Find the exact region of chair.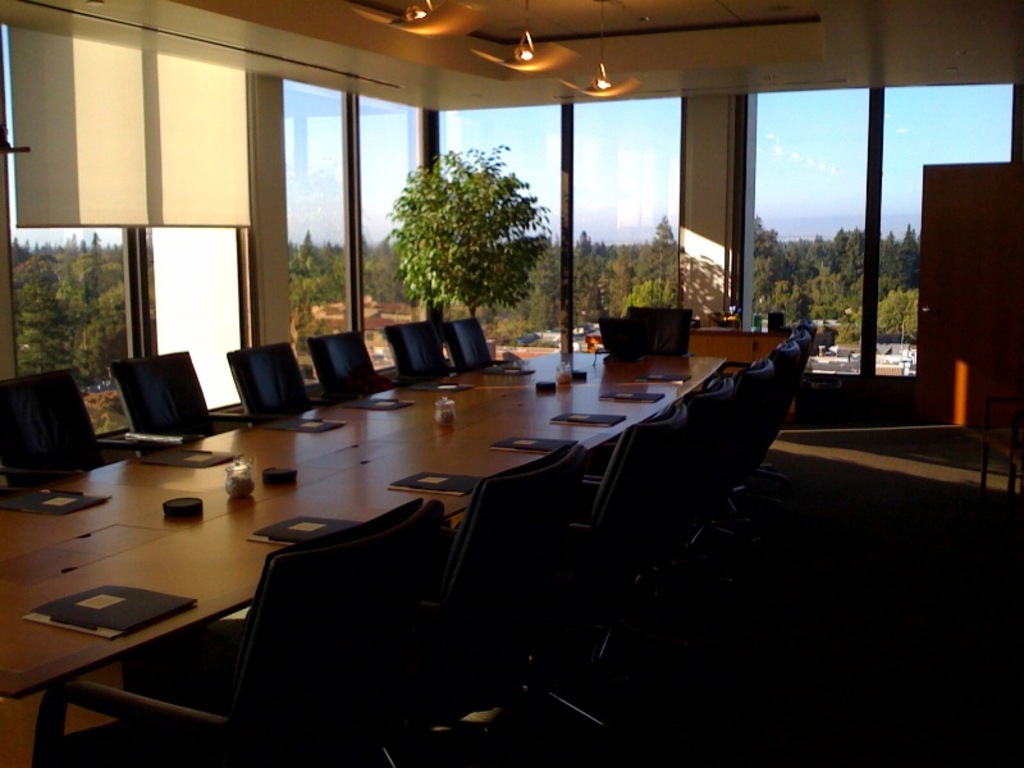
Exact region: left=0, top=371, right=143, bottom=502.
